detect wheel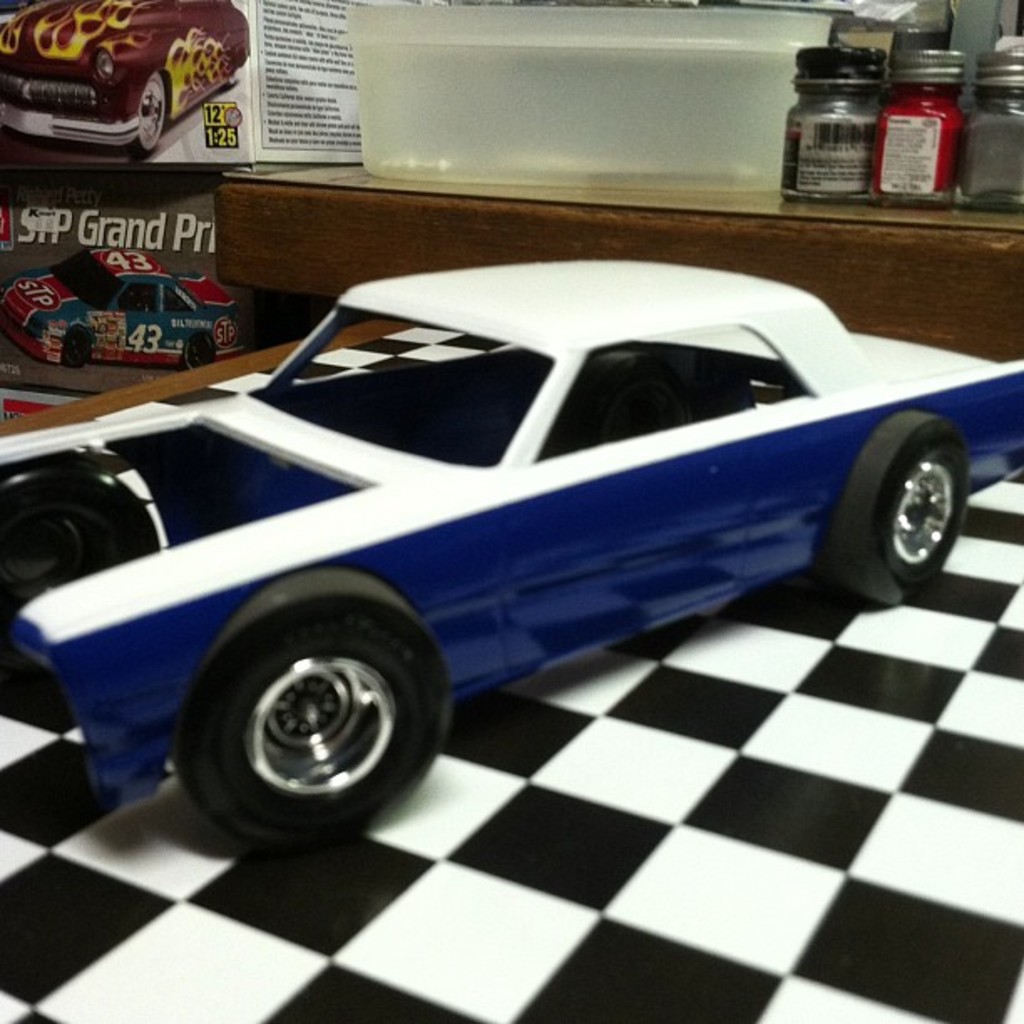
x1=169, y1=592, x2=440, y2=832
